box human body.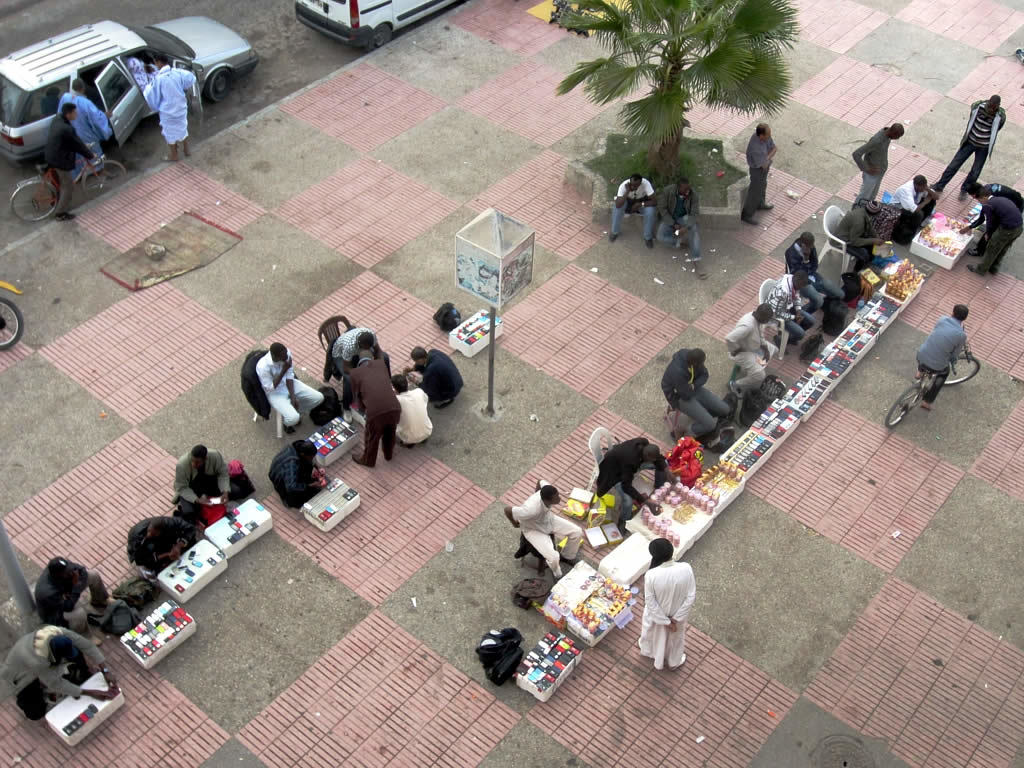
(left=329, top=325, right=392, bottom=384).
